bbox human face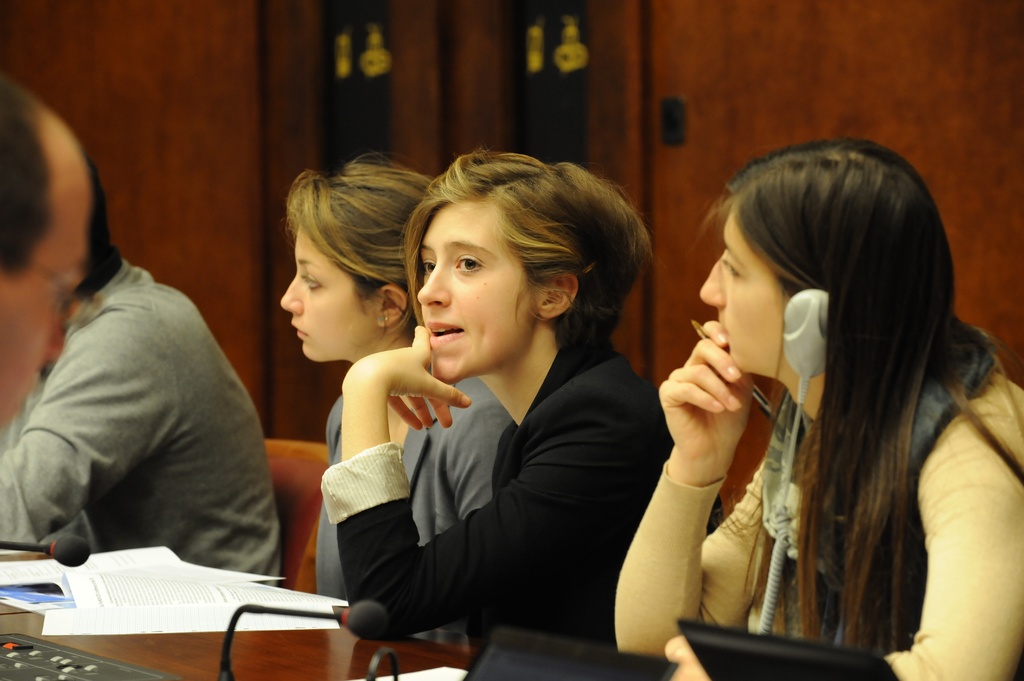
0/140/92/429
